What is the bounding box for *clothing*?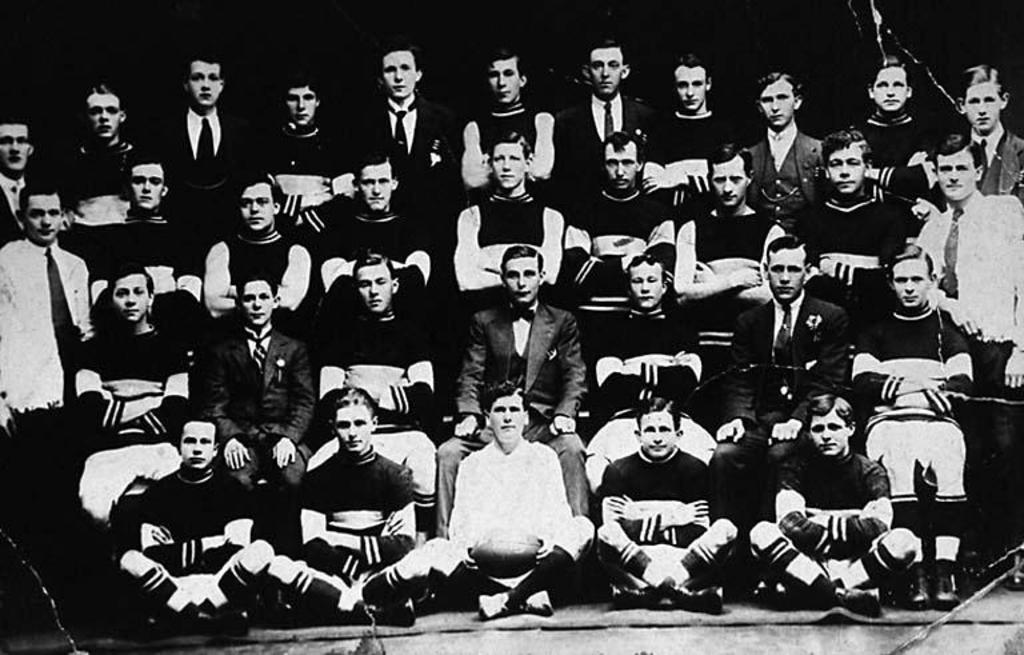
x1=568 y1=200 x2=680 y2=285.
